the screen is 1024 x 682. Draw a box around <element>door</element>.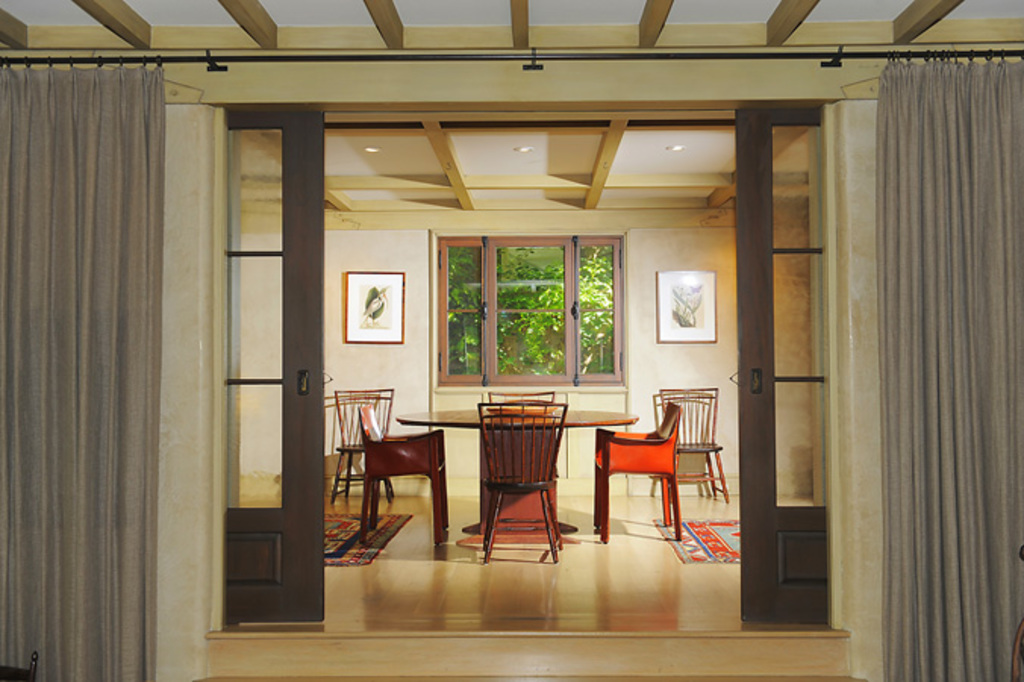
select_region(221, 108, 326, 624).
